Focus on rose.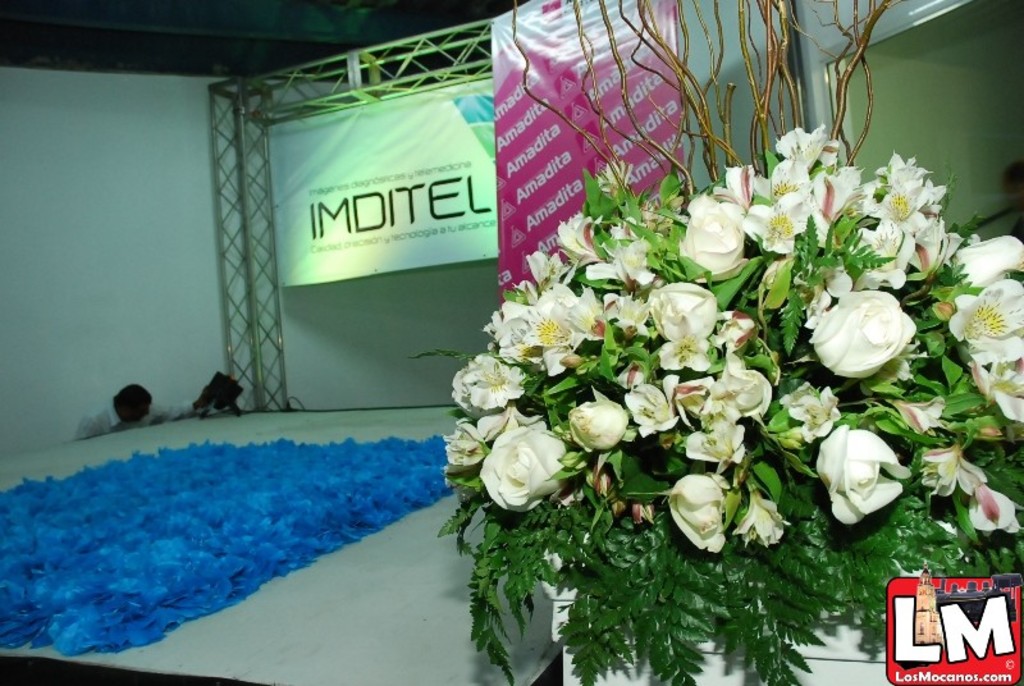
Focused at locate(649, 280, 718, 343).
